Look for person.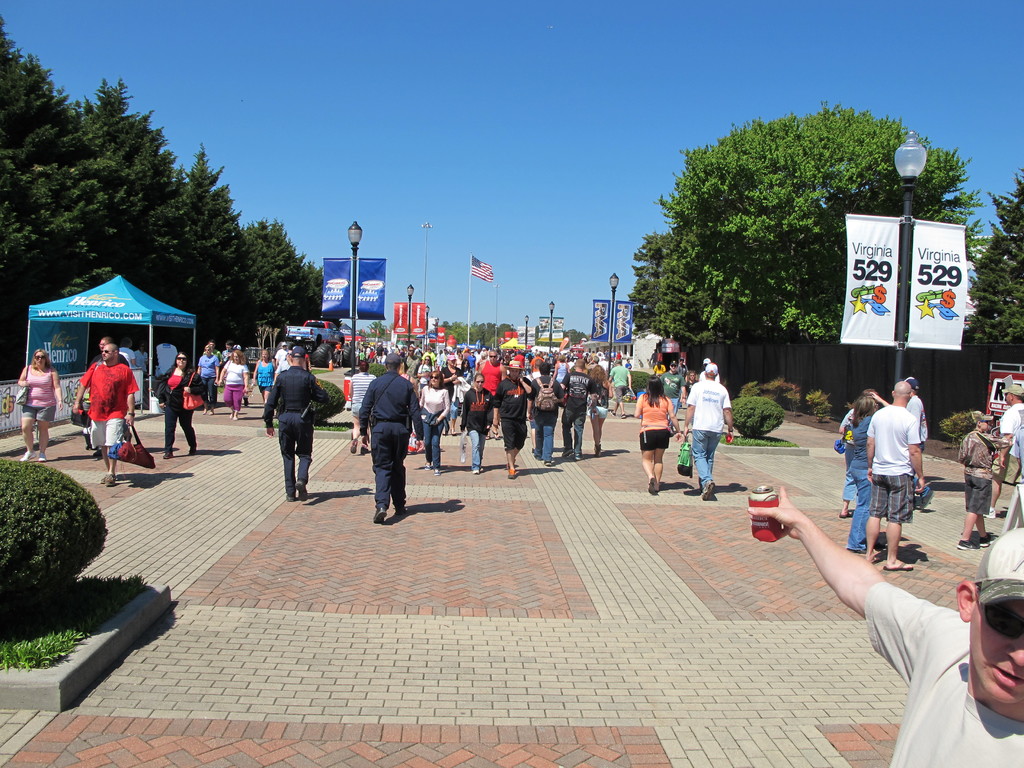
Found: (x1=346, y1=353, x2=374, y2=460).
